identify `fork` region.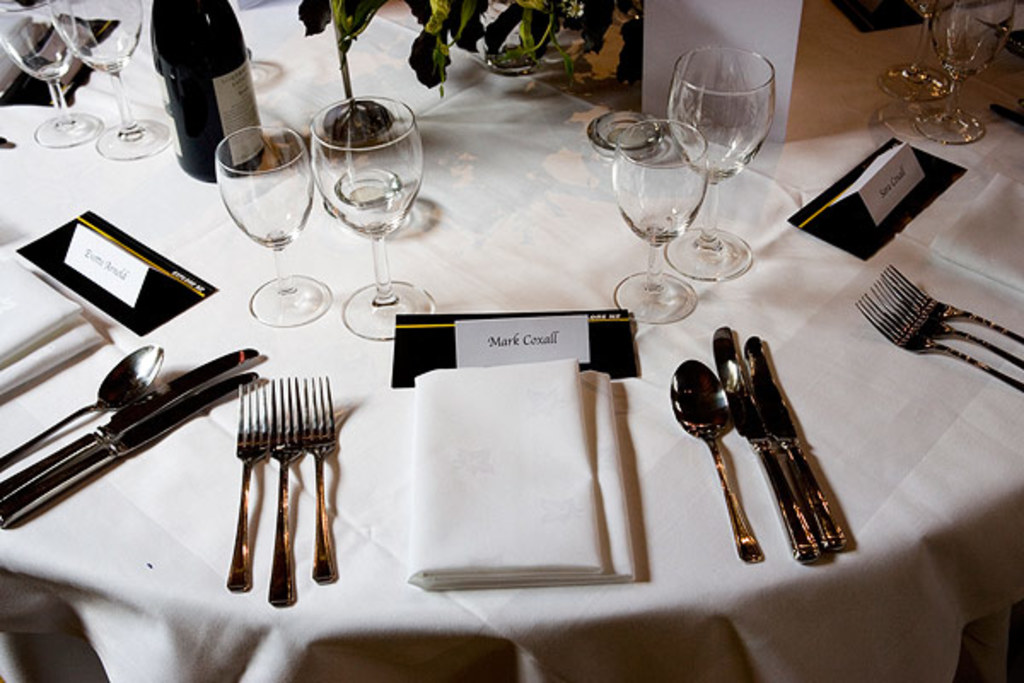
Region: 305 372 338 586.
